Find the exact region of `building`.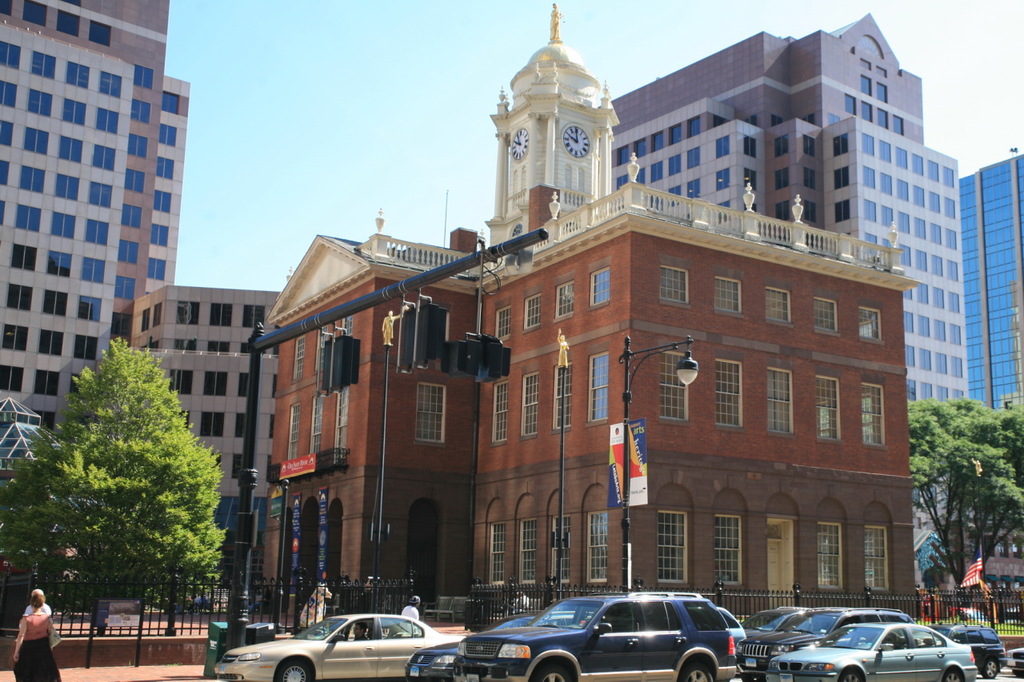
Exact region: detection(954, 154, 1023, 420).
